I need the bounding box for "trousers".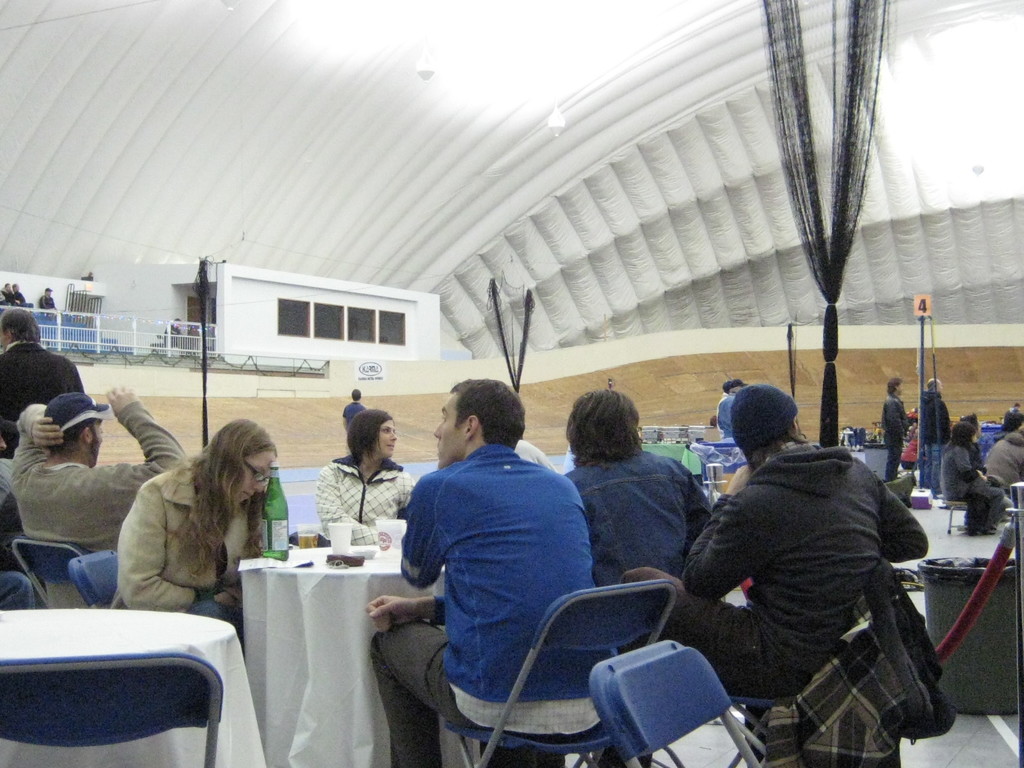
Here it is: [373,609,457,766].
